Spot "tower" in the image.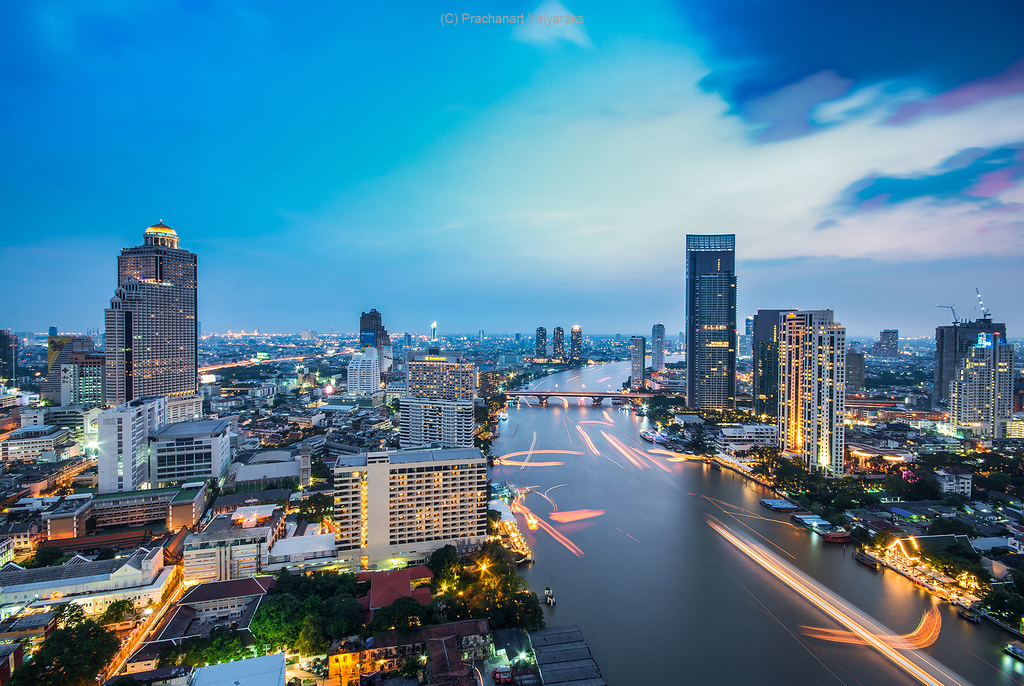
"tower" found at (0,326,19,388).
